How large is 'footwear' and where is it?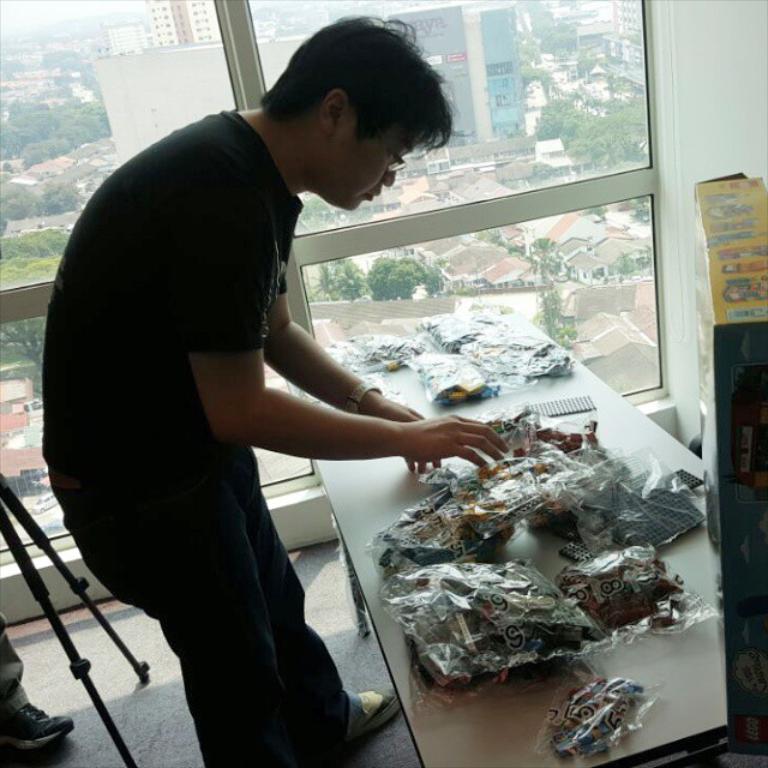
Bounding box: bbox(0, 698, 73, 752).
